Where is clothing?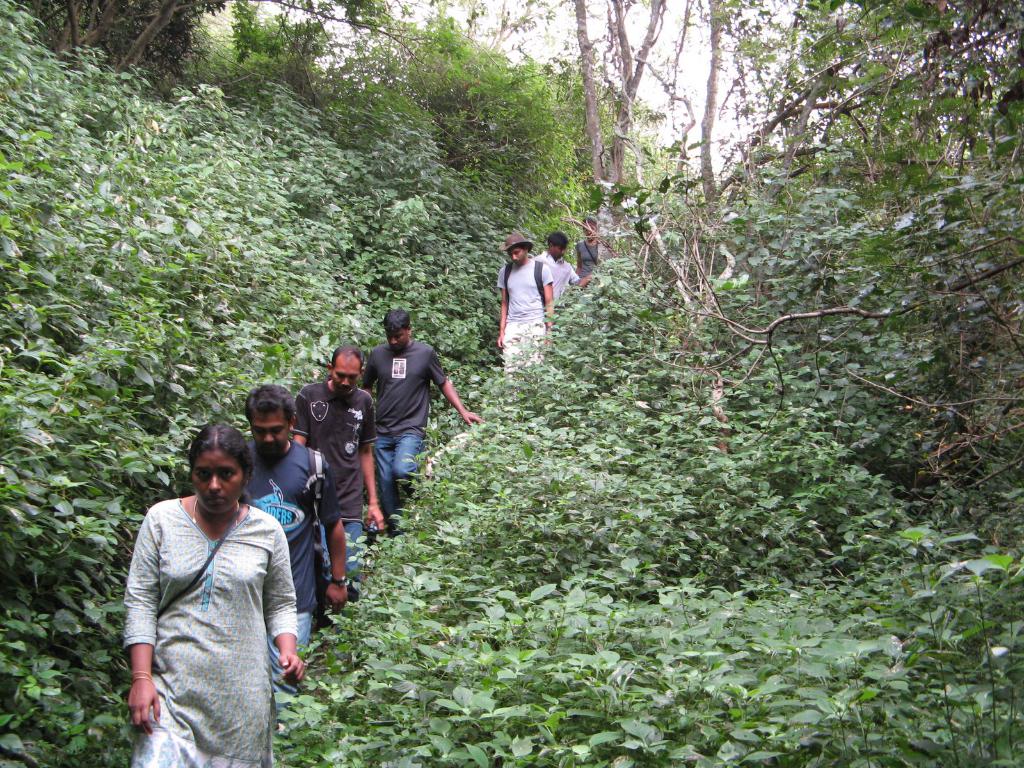
495/253/557/371.
